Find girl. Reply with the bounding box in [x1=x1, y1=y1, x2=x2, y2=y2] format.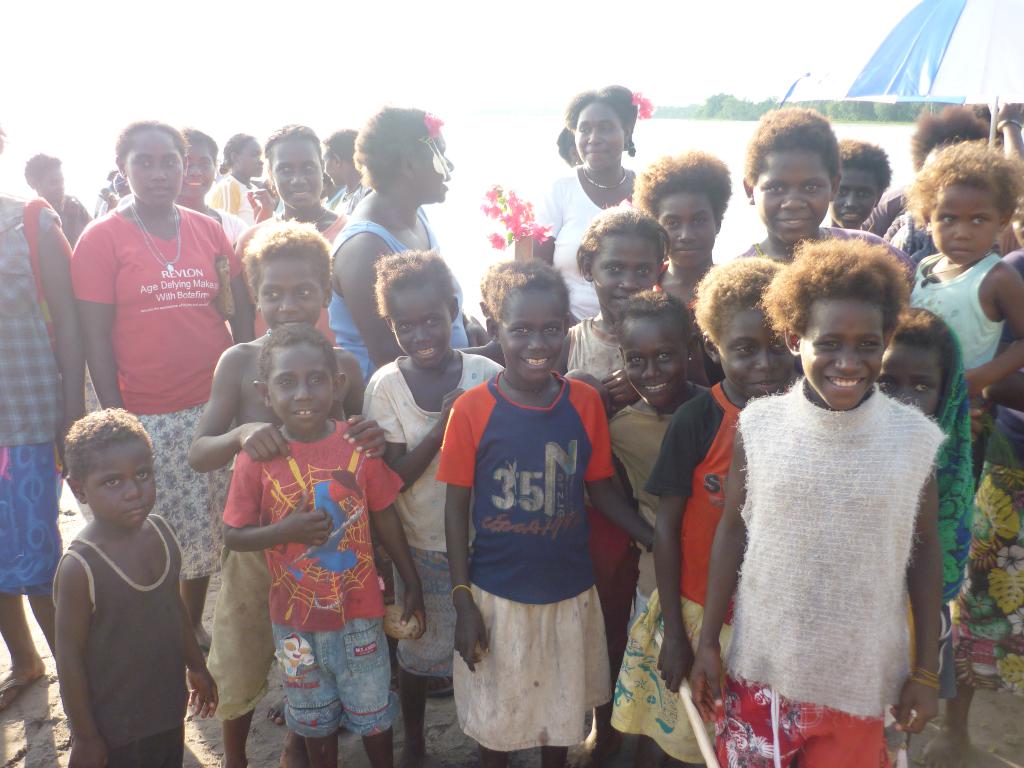
[x1=874, y1=305, x2=973, y2=763].
